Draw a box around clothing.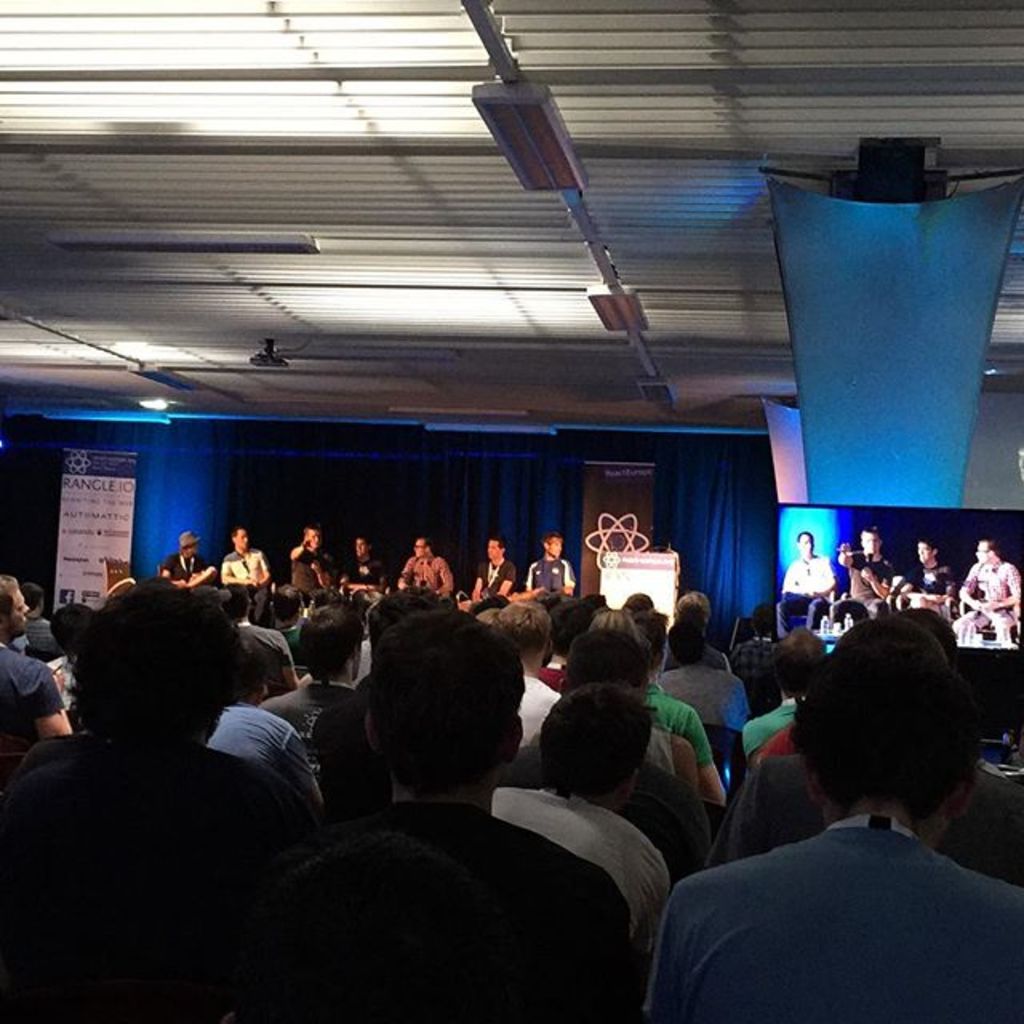
select_region(736, 720, 824, 758).
